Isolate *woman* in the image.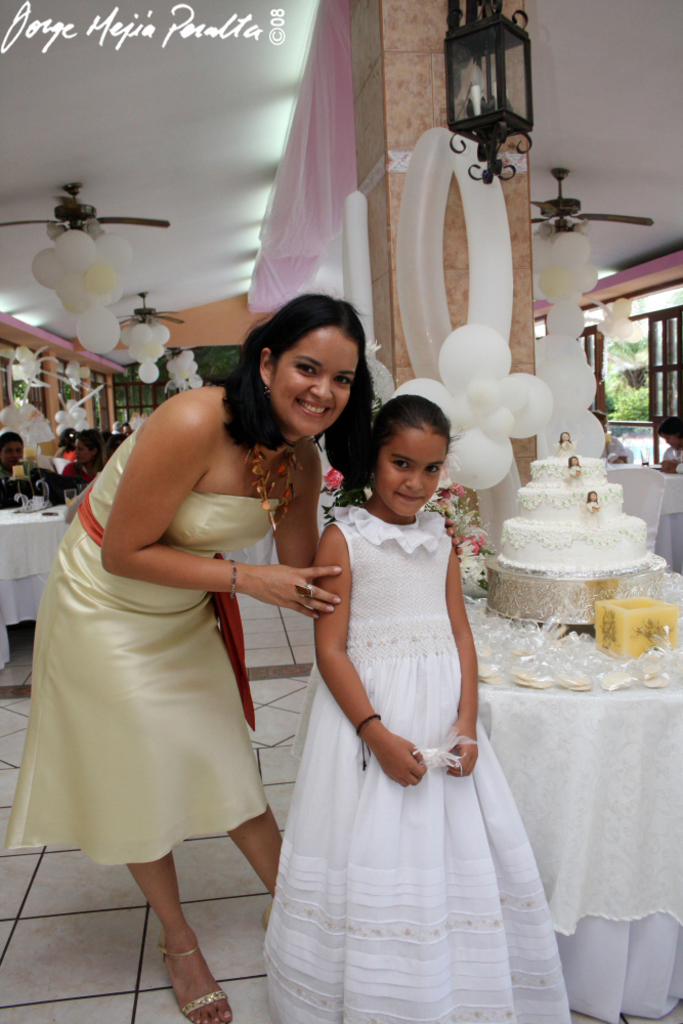
Isolated region: pyautogui.locateOnScreen(3, 290, 462, 1023).
